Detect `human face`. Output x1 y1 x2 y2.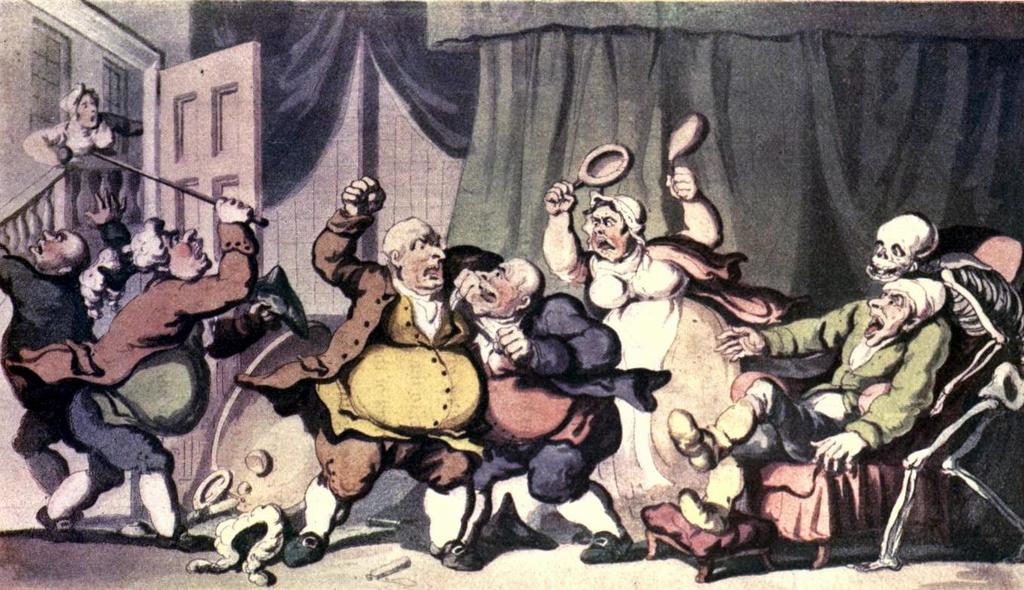
865 288 912 348.
